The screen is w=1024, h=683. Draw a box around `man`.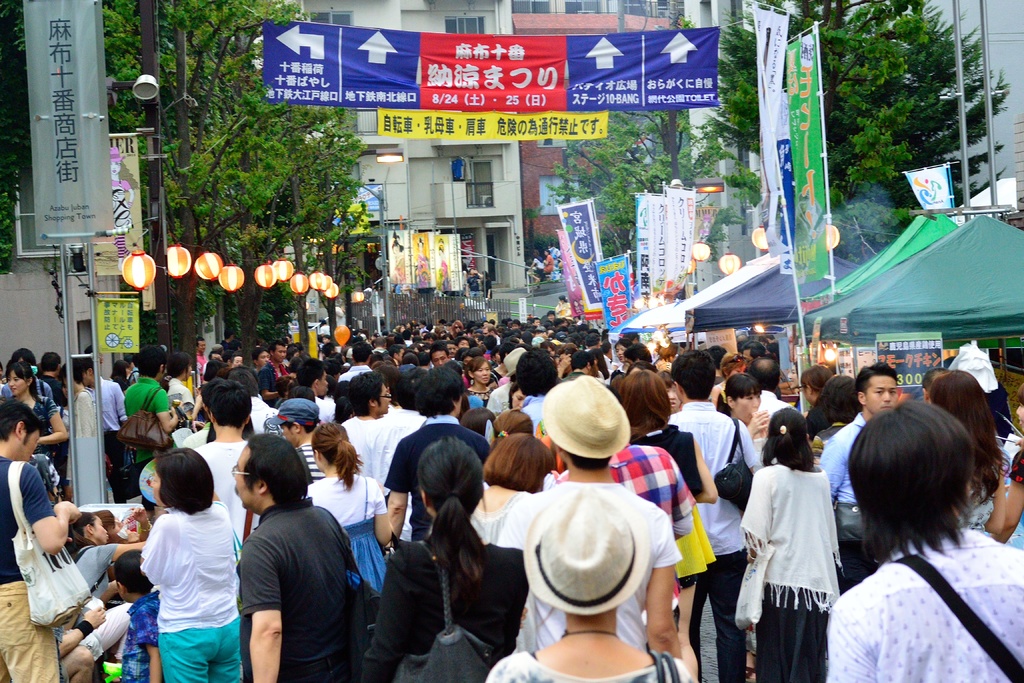
825, 396, 1023, 682.
